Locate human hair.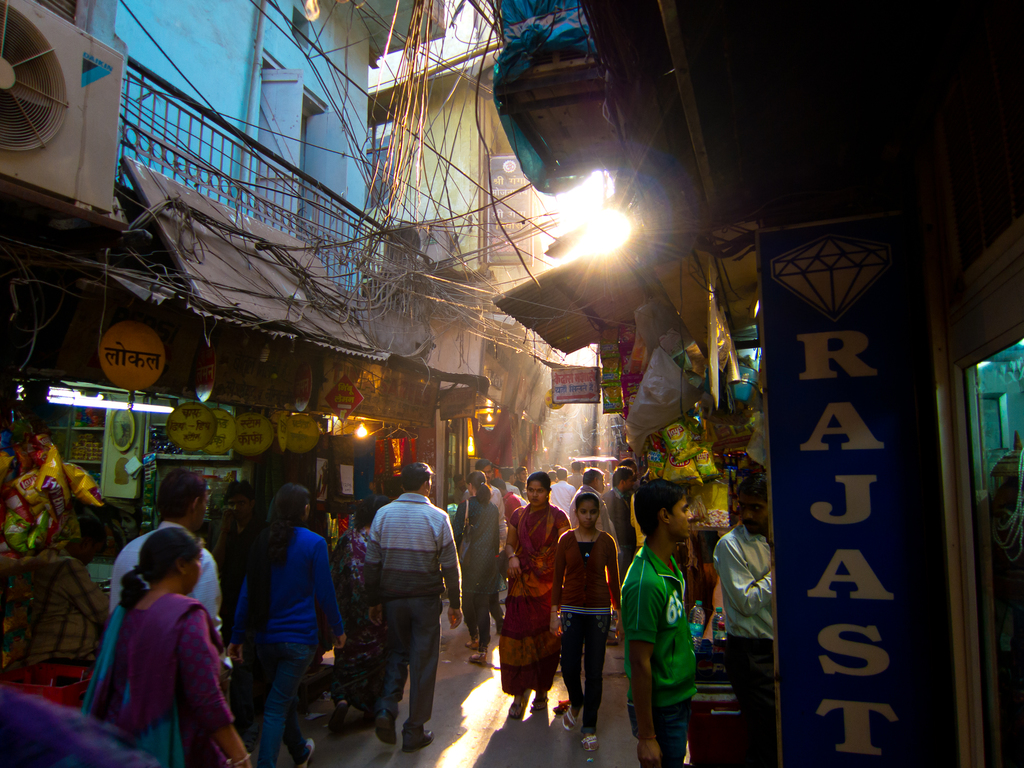
Bounding box: 582:467:604:485.
